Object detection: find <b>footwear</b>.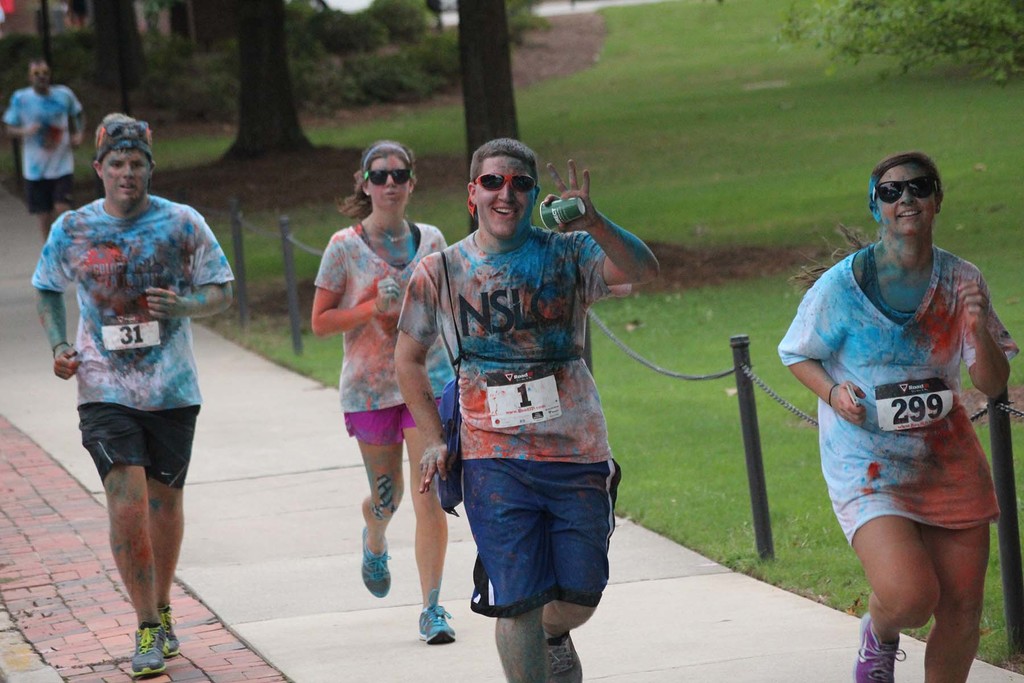
(552,635,580,682).
